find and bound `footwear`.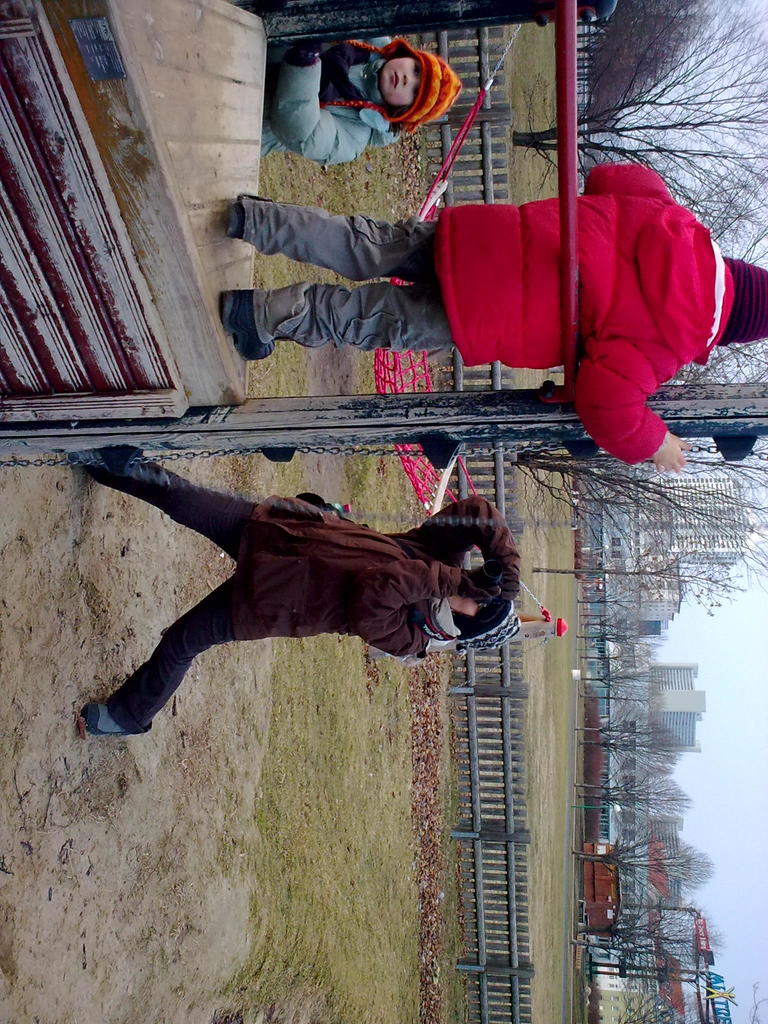
Bound: [60,442,128,475].
